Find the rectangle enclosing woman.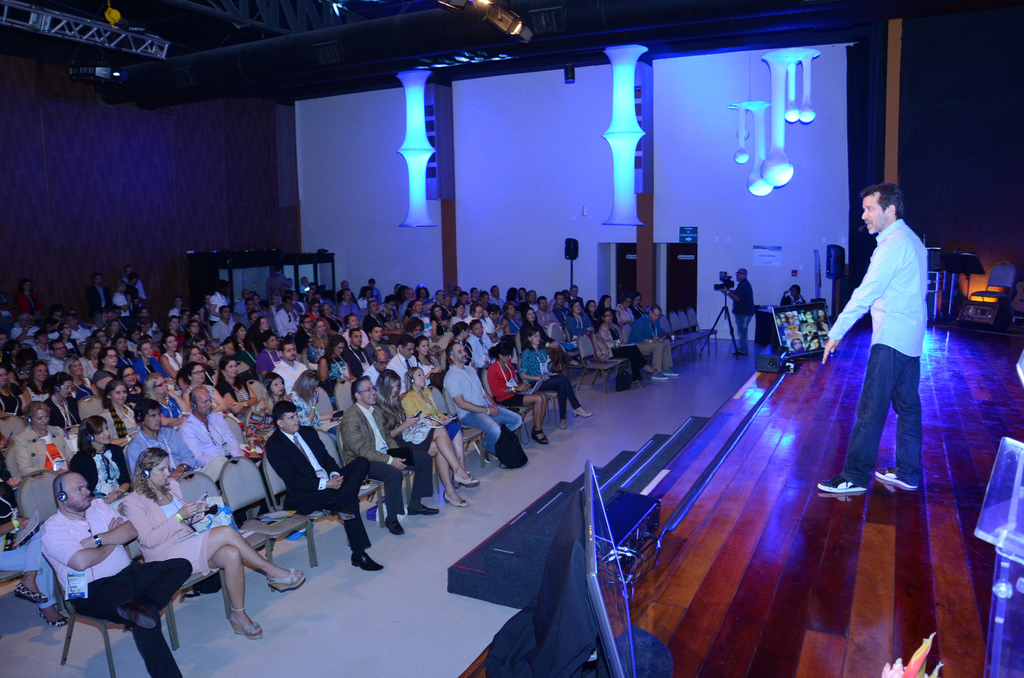
(x1=294, y1=366, x2=332, y2=428).
